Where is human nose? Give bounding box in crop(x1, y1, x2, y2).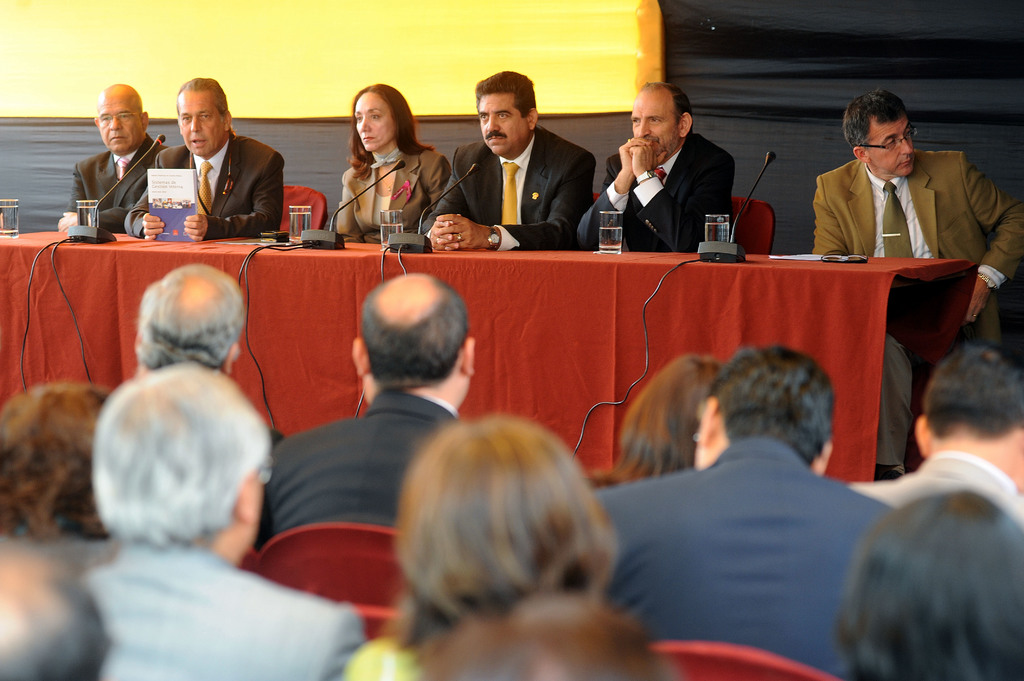
crop(488, 117, 499, 132).
